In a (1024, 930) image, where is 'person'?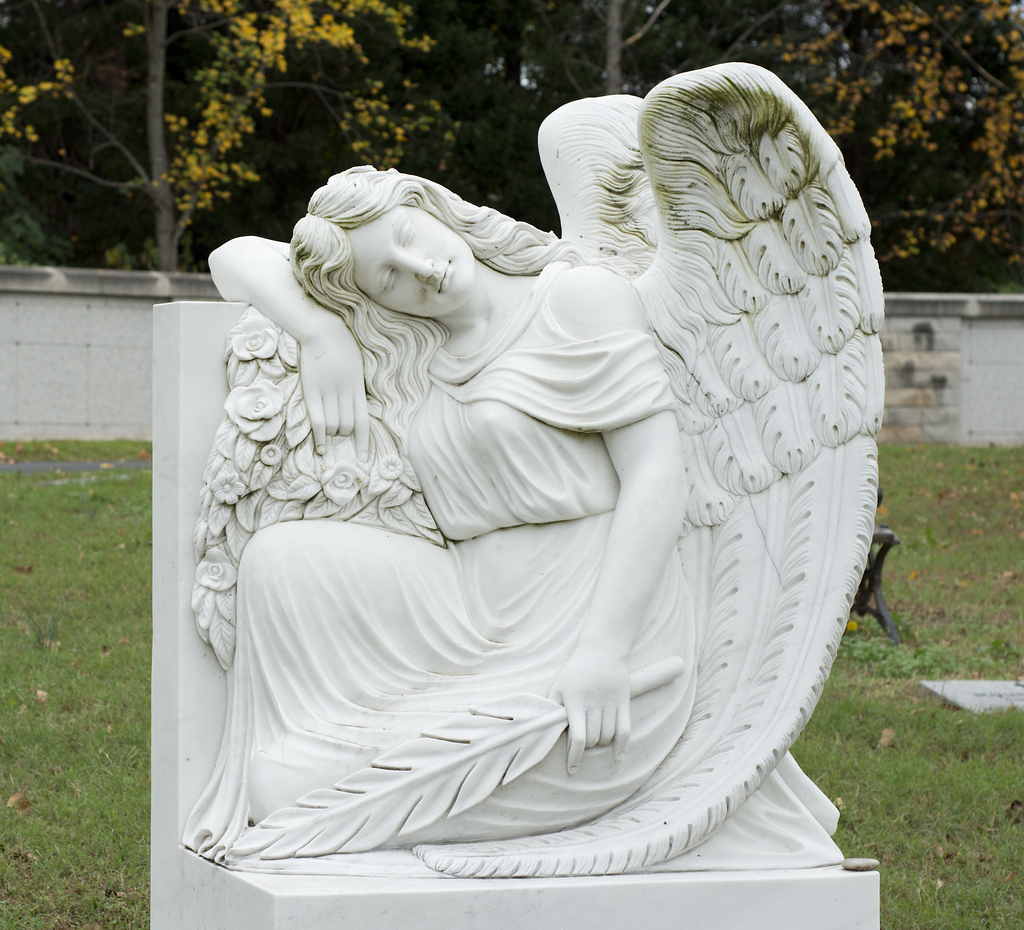
[left=193, top=97, right=827, bottom=886].
